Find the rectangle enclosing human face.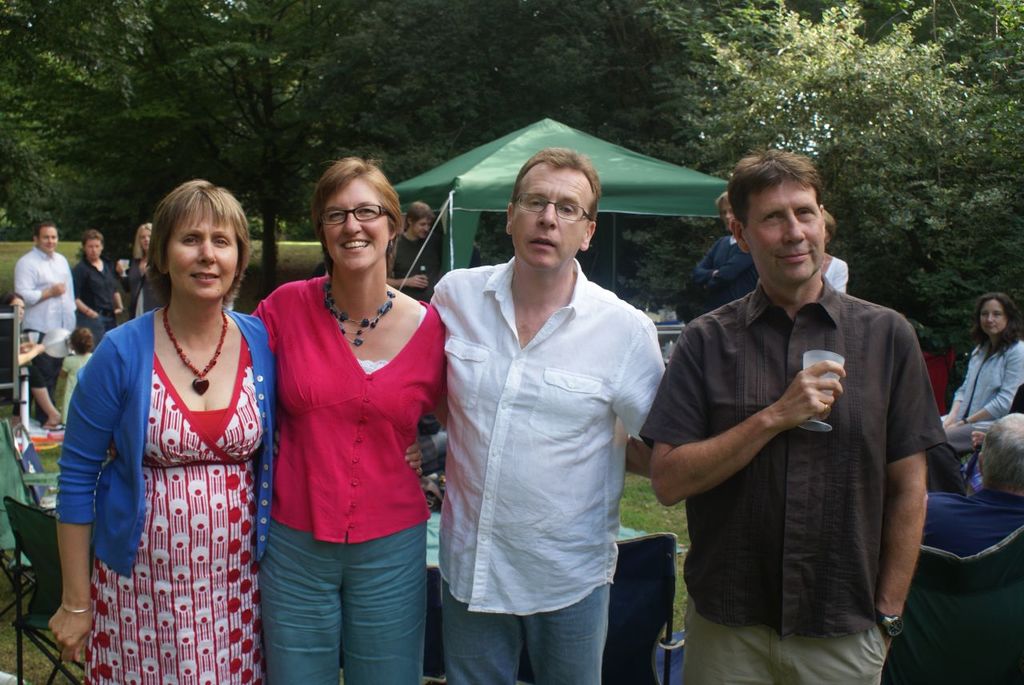
<box>746,182,828,278</box>.
